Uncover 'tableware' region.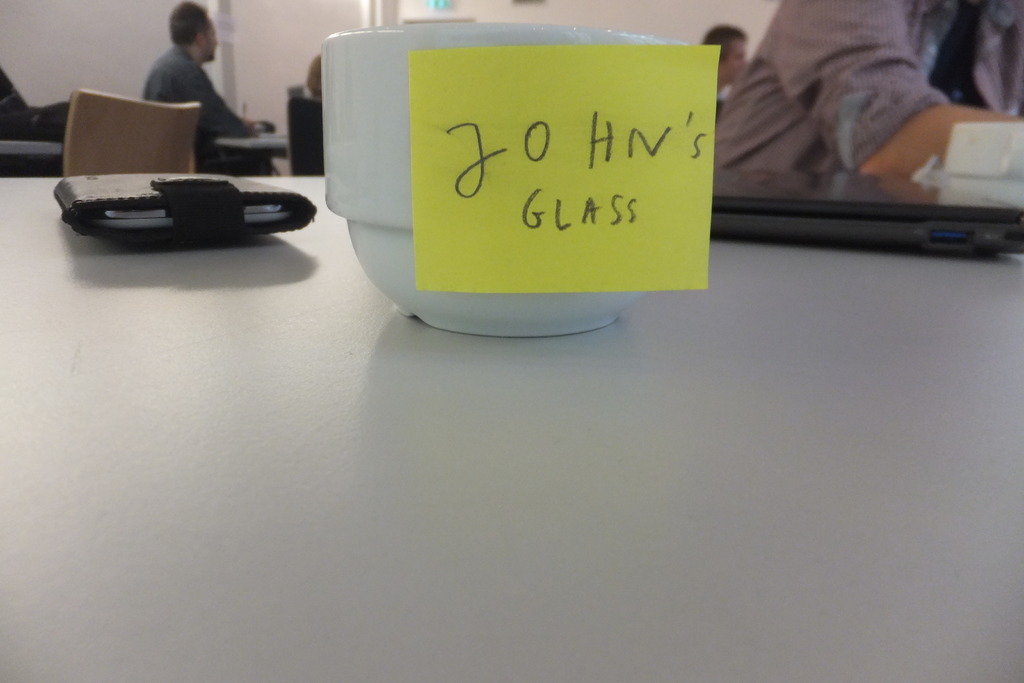
Uncovered: [330,15,739,316].
